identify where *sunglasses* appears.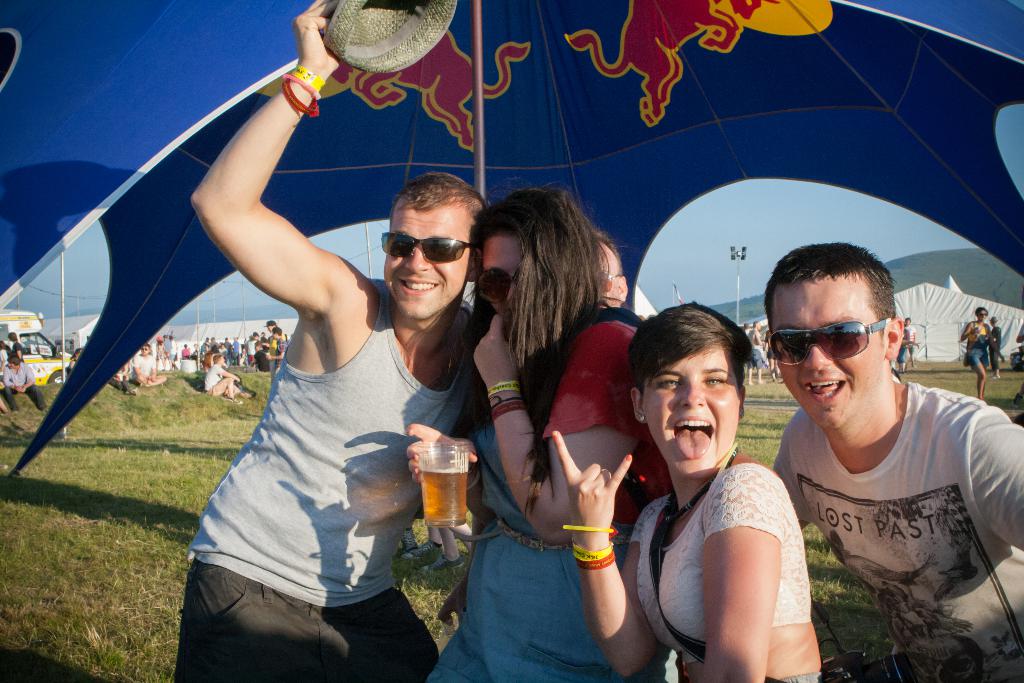
Appears at Rect(380, 230, 484, 265).
